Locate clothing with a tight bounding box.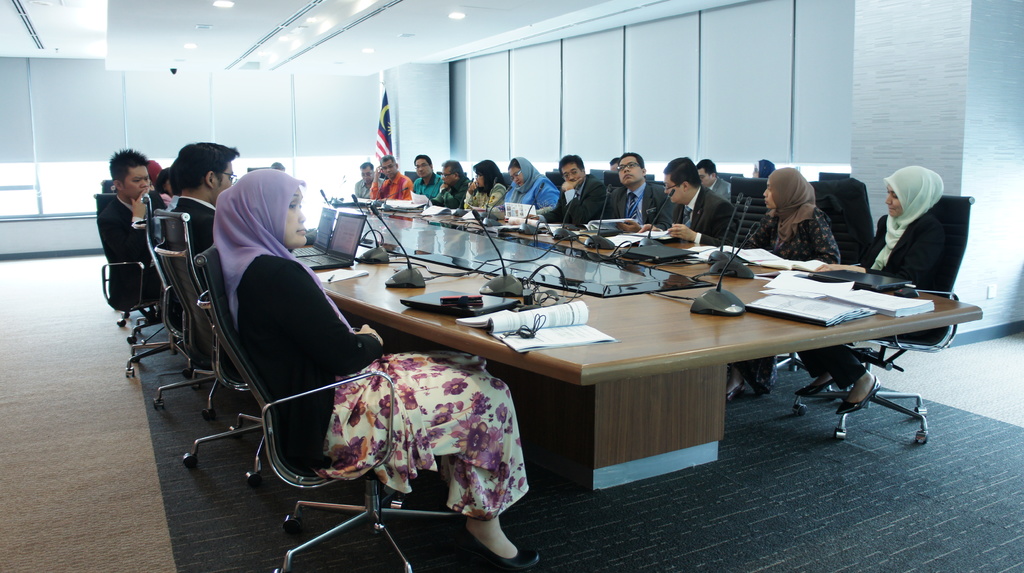
(left=656, top=186, right=736, bottom=246).
